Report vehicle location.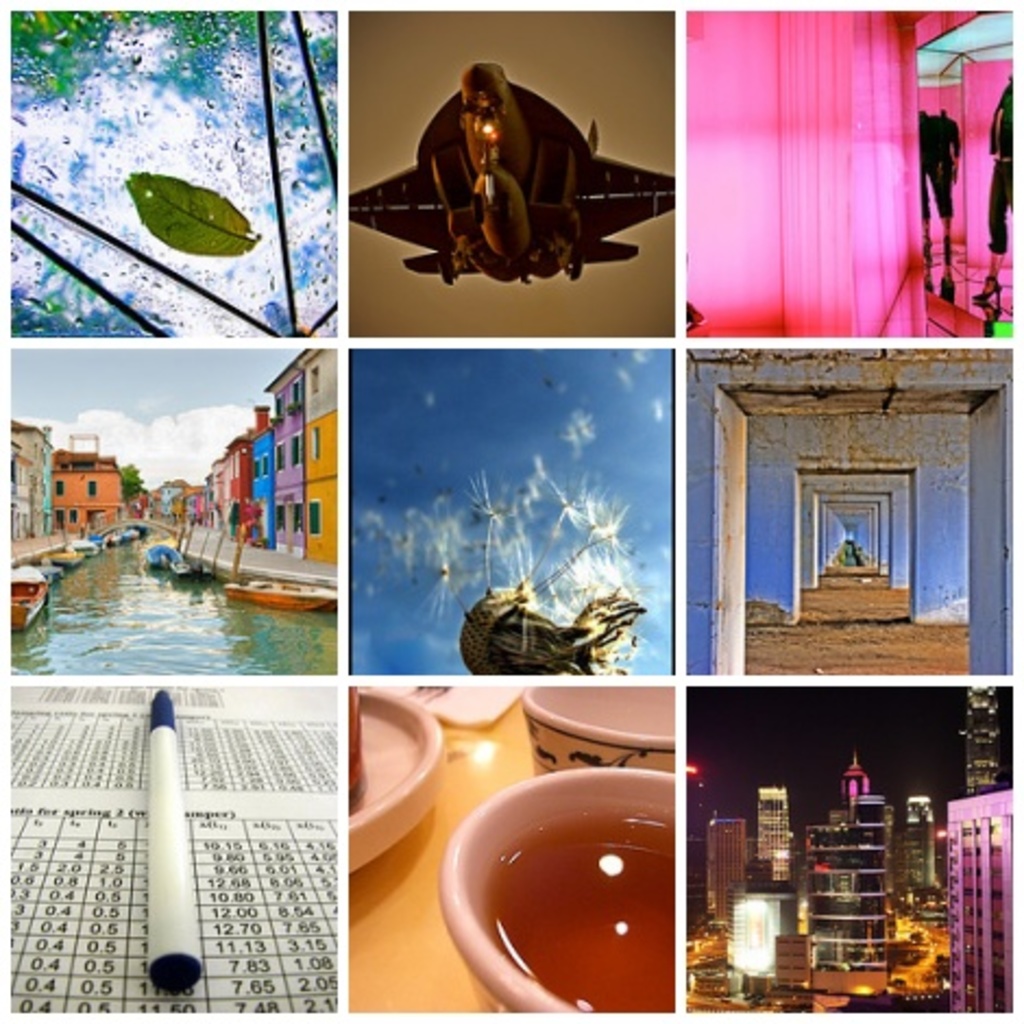
Report: 61/536/111/562.
